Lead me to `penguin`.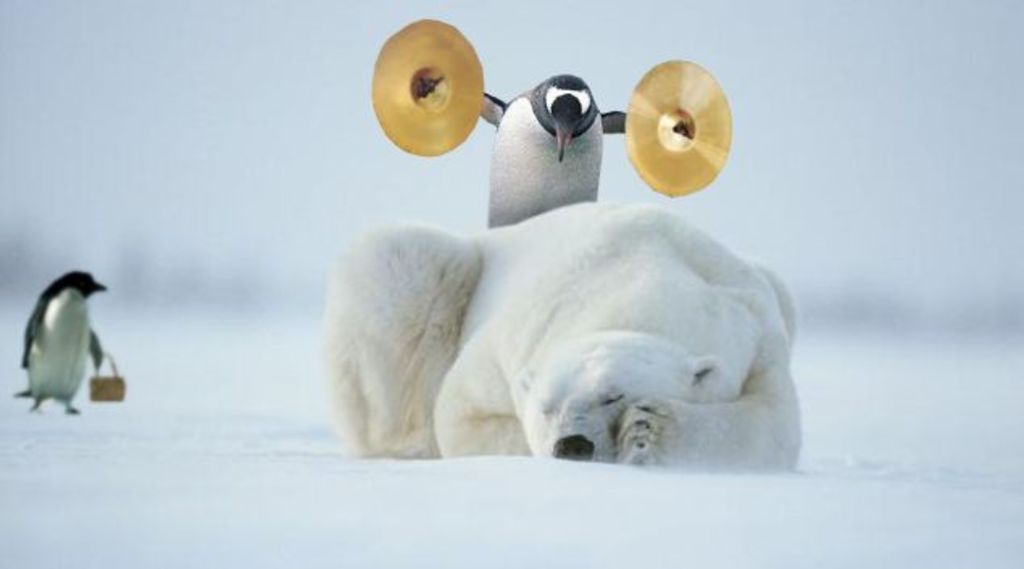
Lead to locate(474, 68, 629, 235).
